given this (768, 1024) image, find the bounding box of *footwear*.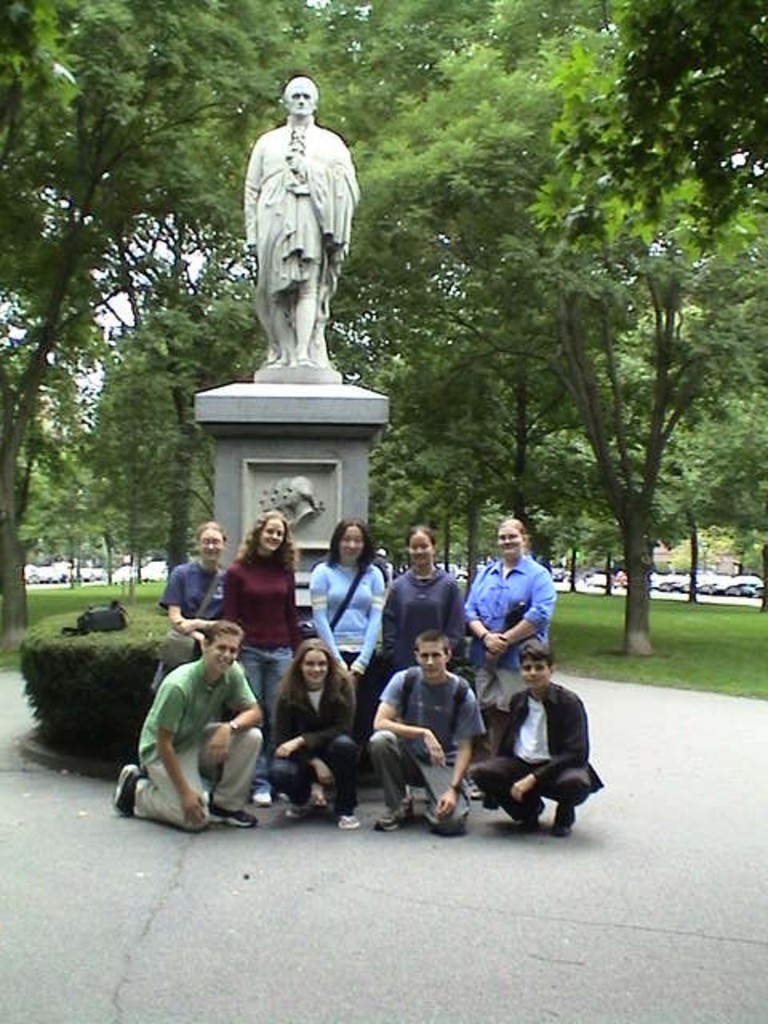
(512, 800, 549, 830).
